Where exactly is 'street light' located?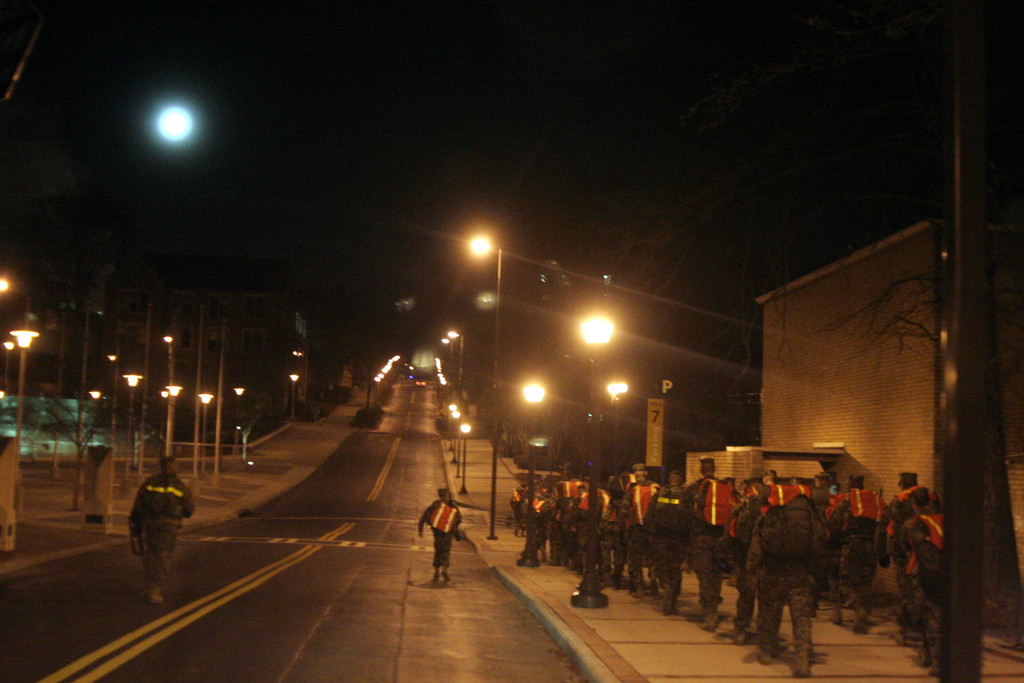
Its bounding box is BBox(231, 384, 244, 456).
